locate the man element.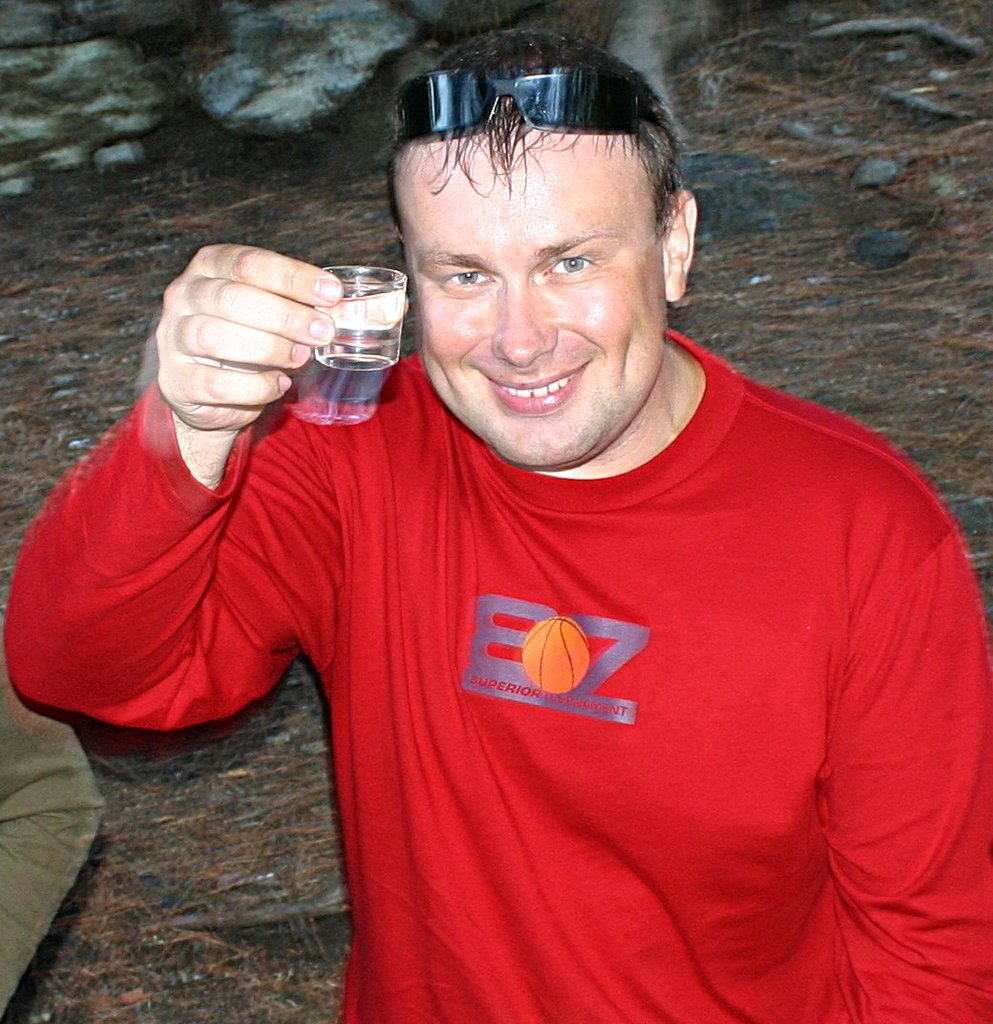
Element bbox: rect(45, 68, 988, 983).
